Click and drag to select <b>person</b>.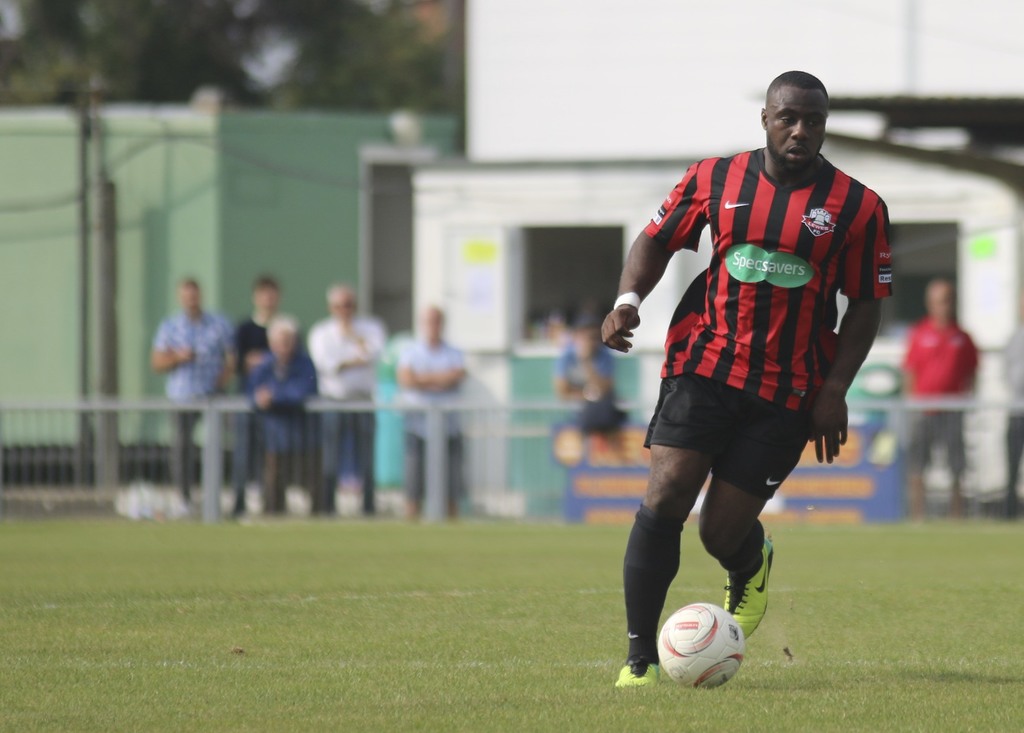
Selection: BBox(618, 45, 896, 710).
